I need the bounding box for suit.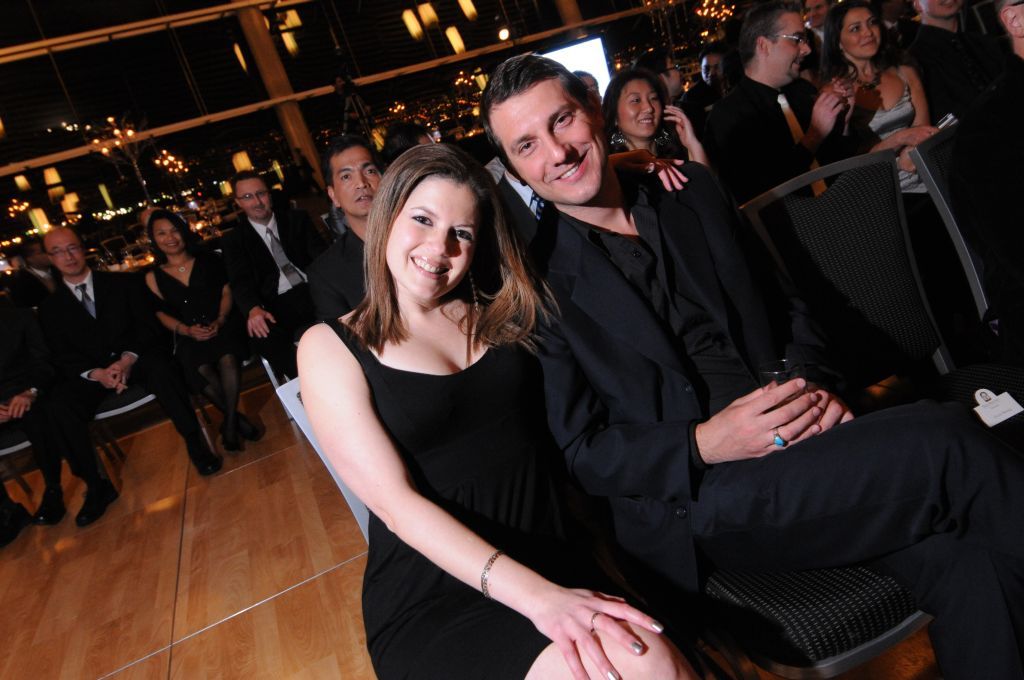
Here it is: l=218, t=204, r=341, b=374.
